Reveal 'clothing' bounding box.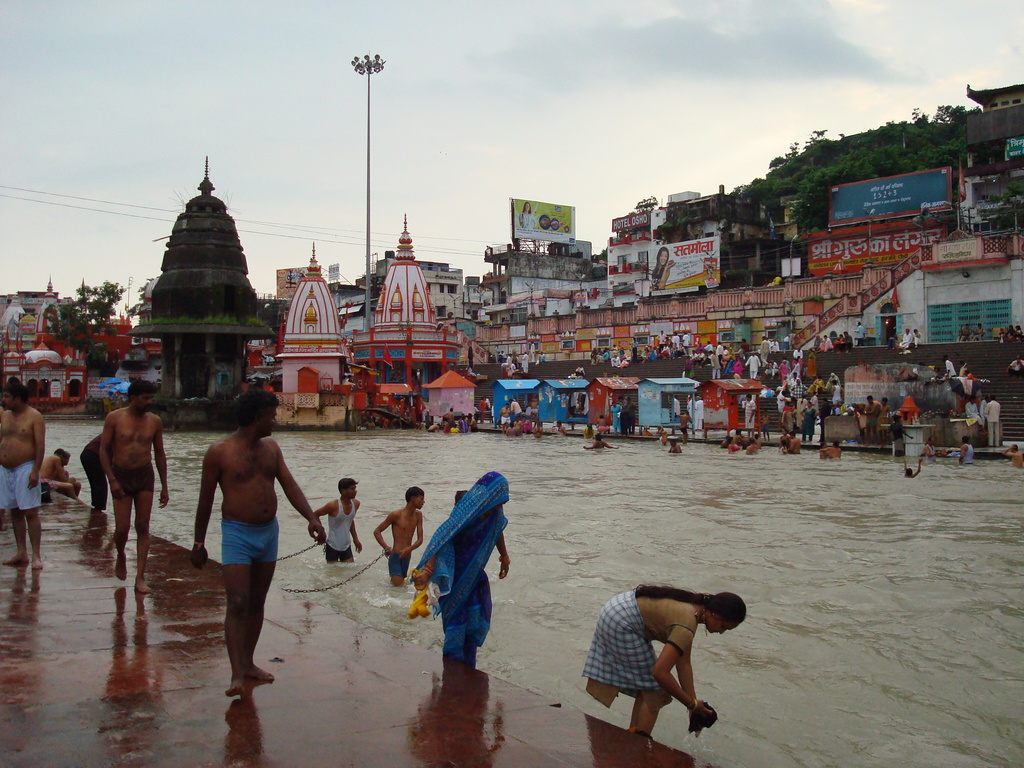
Revealed: 857:326:863:342.
